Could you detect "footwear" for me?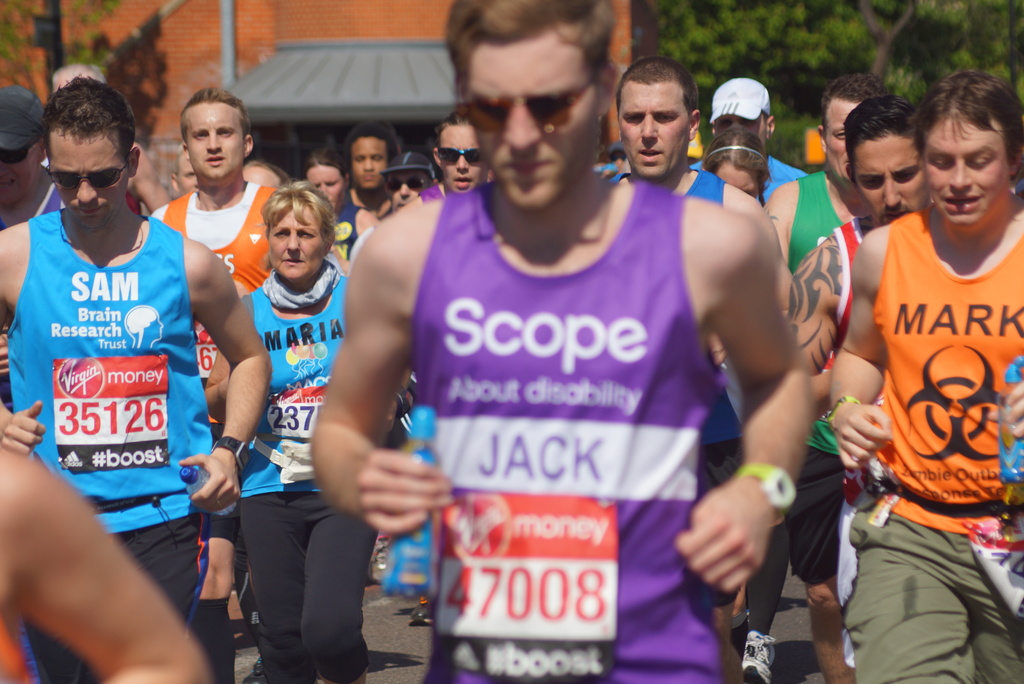
Detection result: bbox=[413, 606, 431, 621].
